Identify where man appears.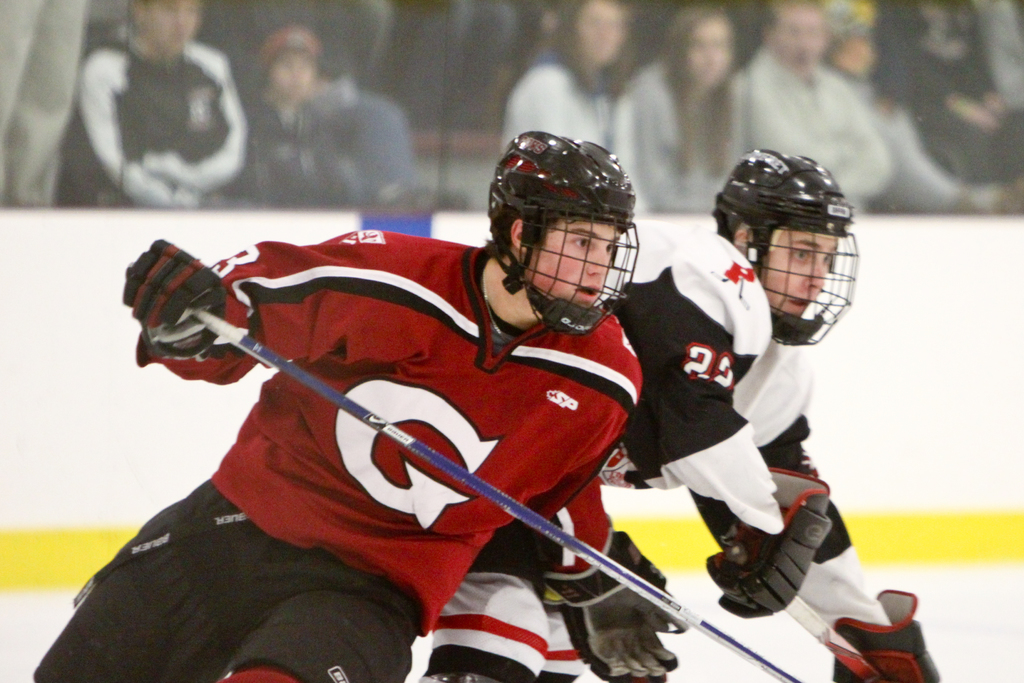
Appears at <box>410,141,941,682</box>.
